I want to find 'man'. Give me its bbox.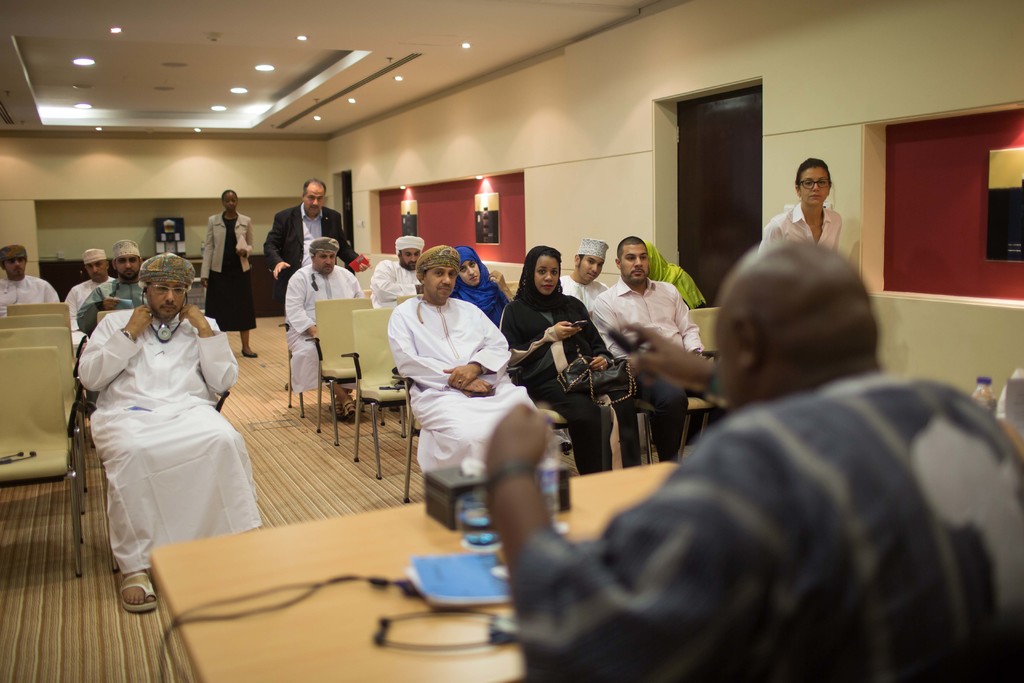
pyautogui.locateOnScreen(515, 214, 1005, 646).
